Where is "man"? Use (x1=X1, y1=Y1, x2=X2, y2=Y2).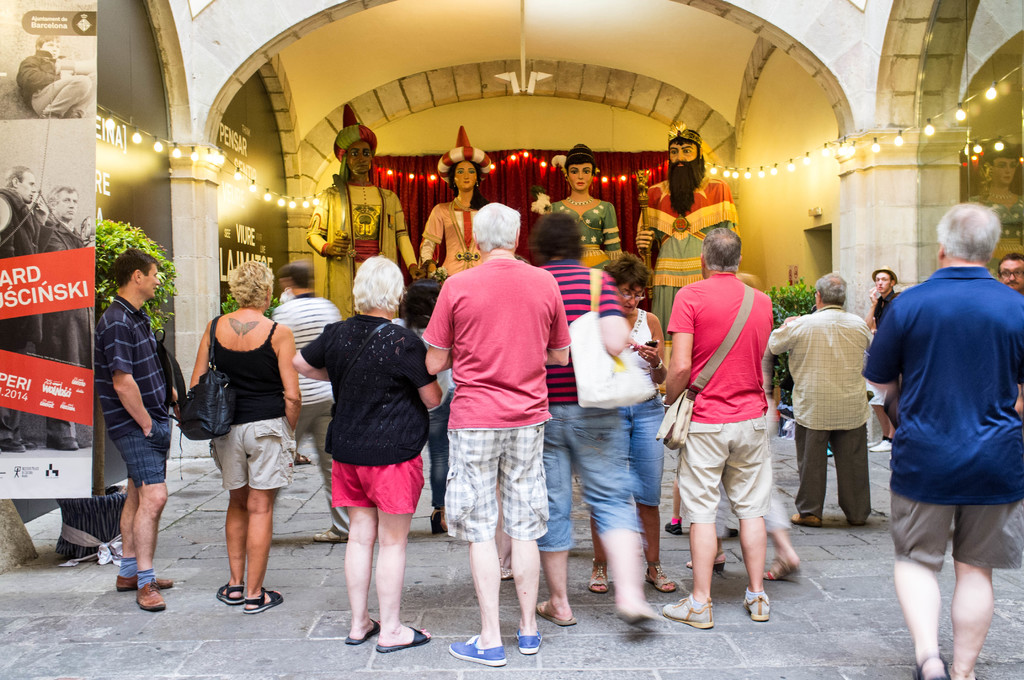
(x1=38, y1=186, x2=86, y2=453).
